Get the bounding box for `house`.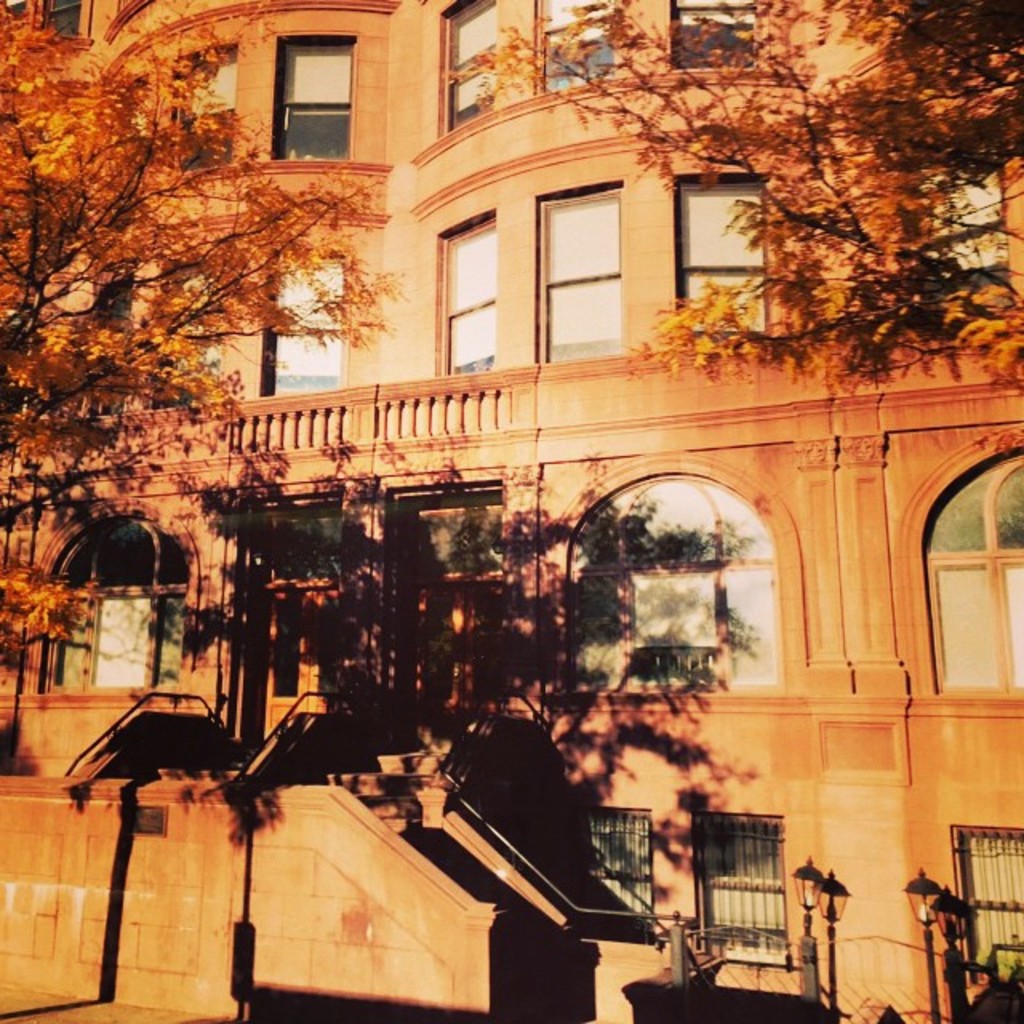
(left=43, top=26, right=1002, bottom=947).
